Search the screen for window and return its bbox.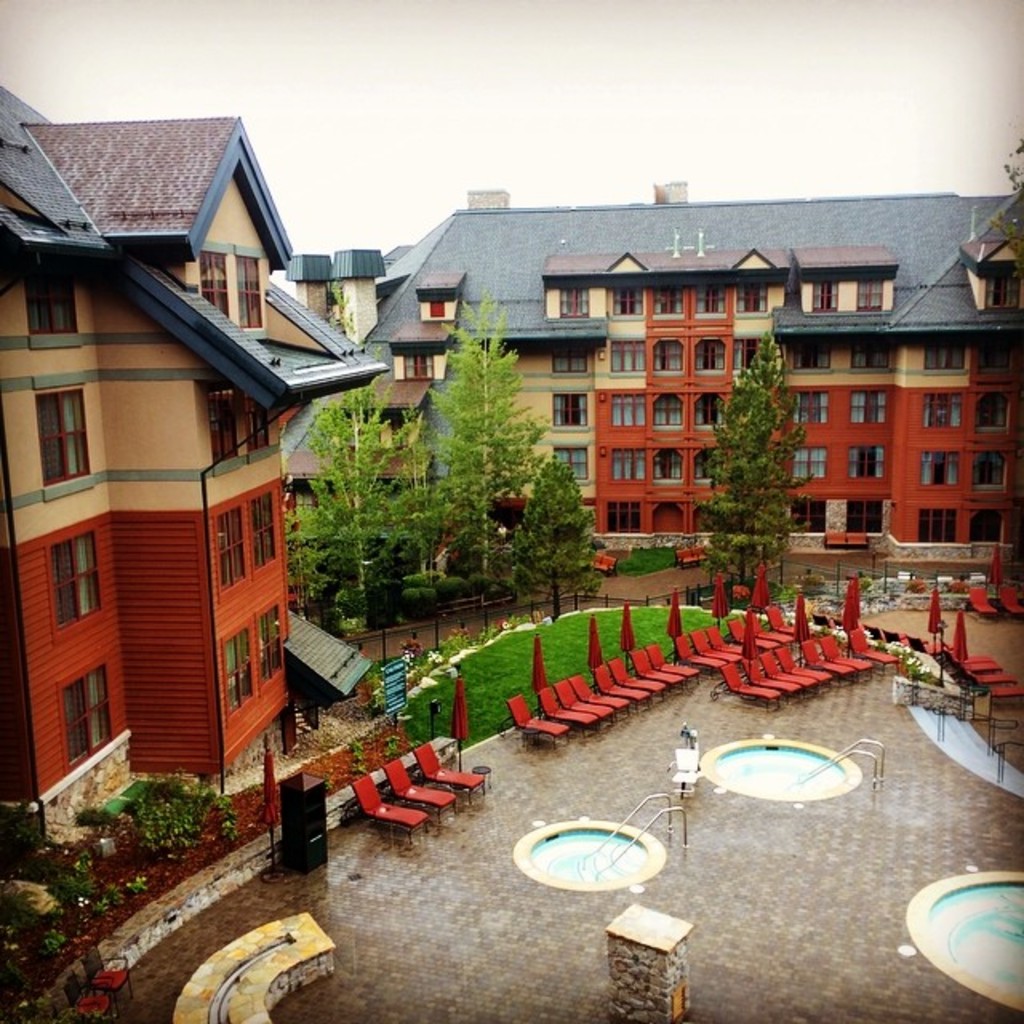
Found: BBox(917, 443, 957, 486).
